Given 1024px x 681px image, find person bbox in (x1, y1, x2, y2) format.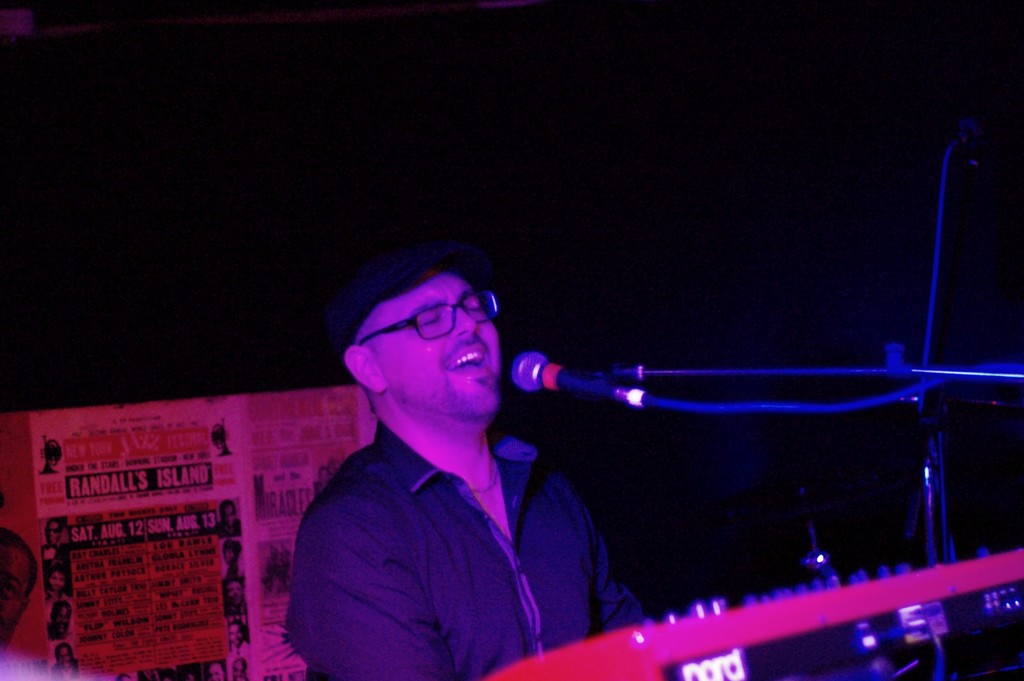
(158, 666, 180, 680).
